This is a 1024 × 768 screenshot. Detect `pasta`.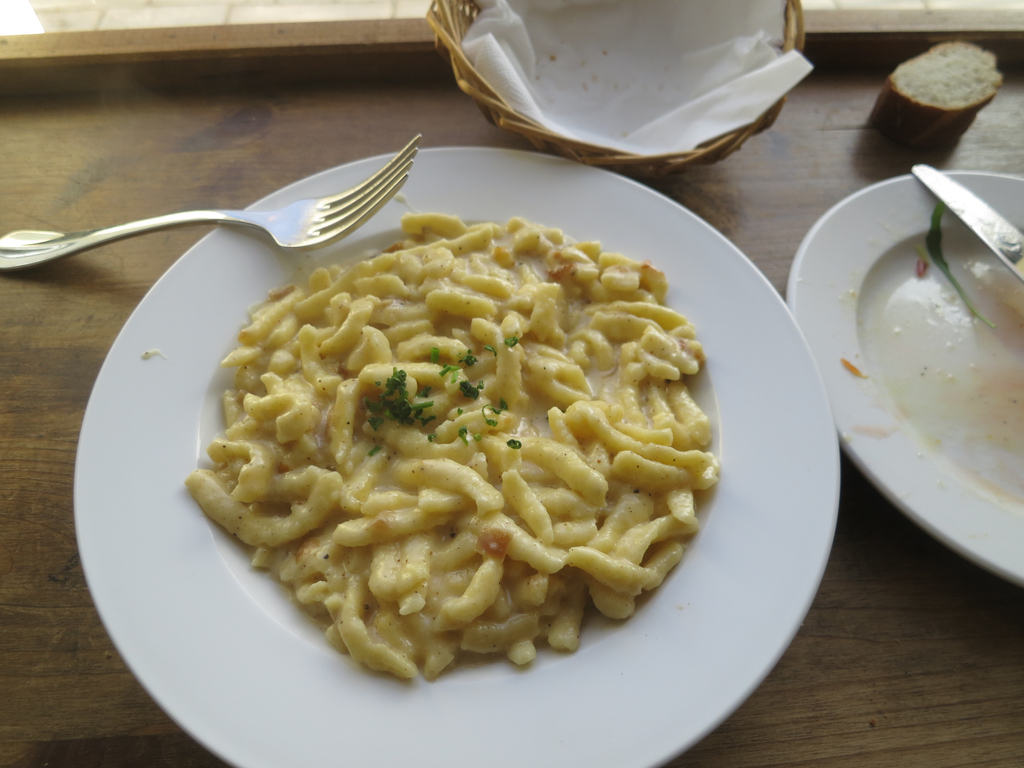
bbox=(164, 193, 724, 700).
